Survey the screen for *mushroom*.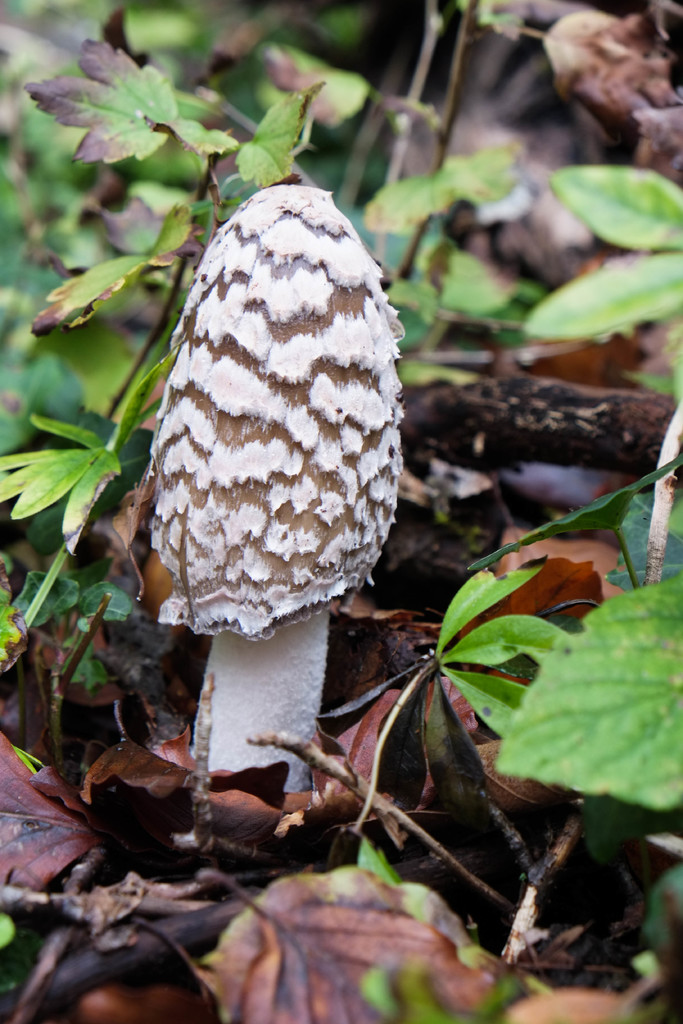
Survey found: {"x1": 119, "y1": 149, "x2": 413, "y2": 892}.
